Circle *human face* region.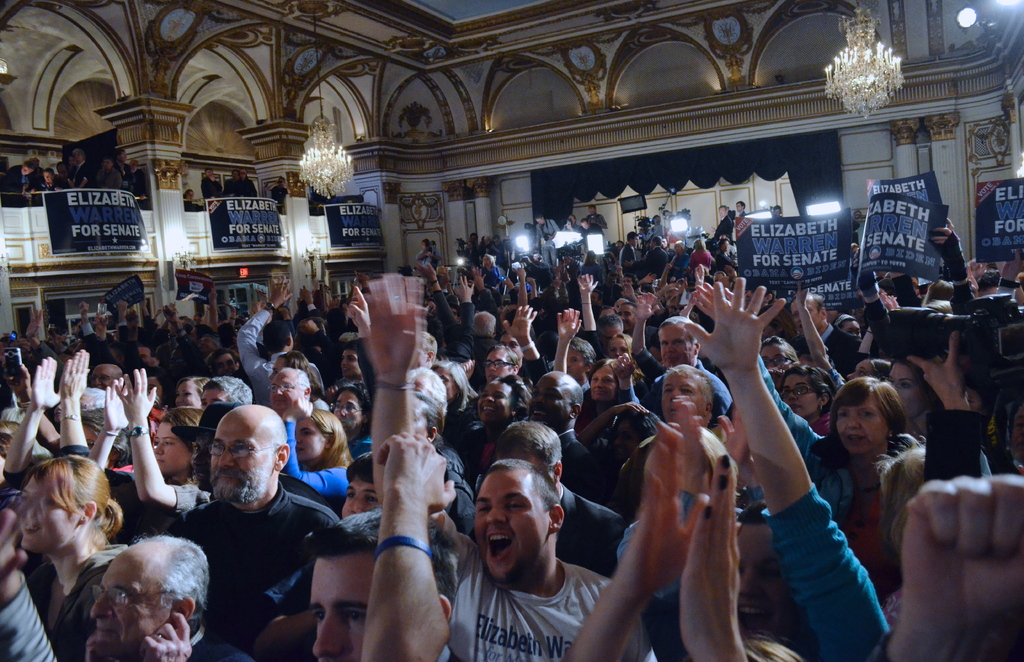
Region: rect(660, 320, 689, 367).
